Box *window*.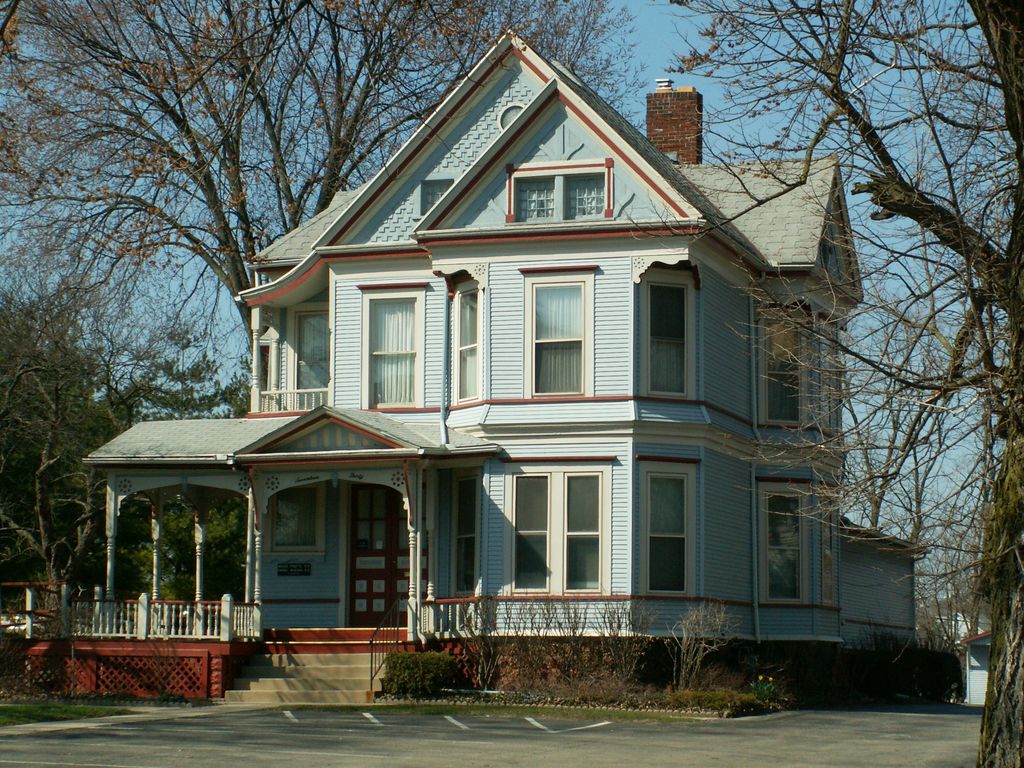
bbox=(362, 294, 422, 392).
